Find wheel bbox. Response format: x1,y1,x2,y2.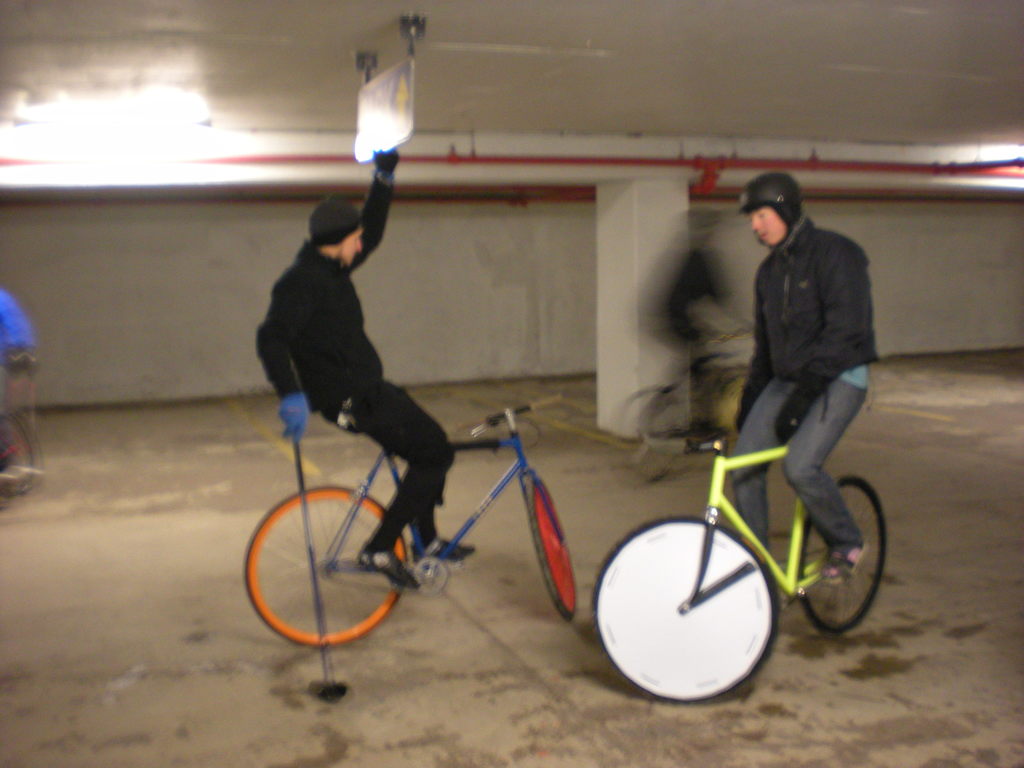
246,481,408,648.
